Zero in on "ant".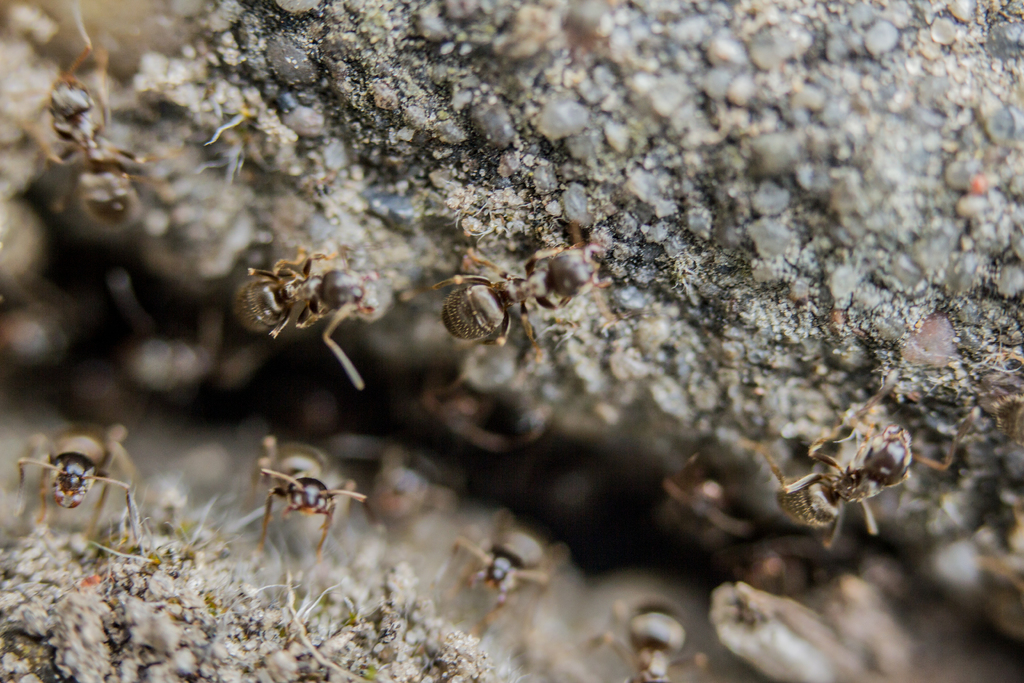
Zeroed in: 769,367,981,552.
